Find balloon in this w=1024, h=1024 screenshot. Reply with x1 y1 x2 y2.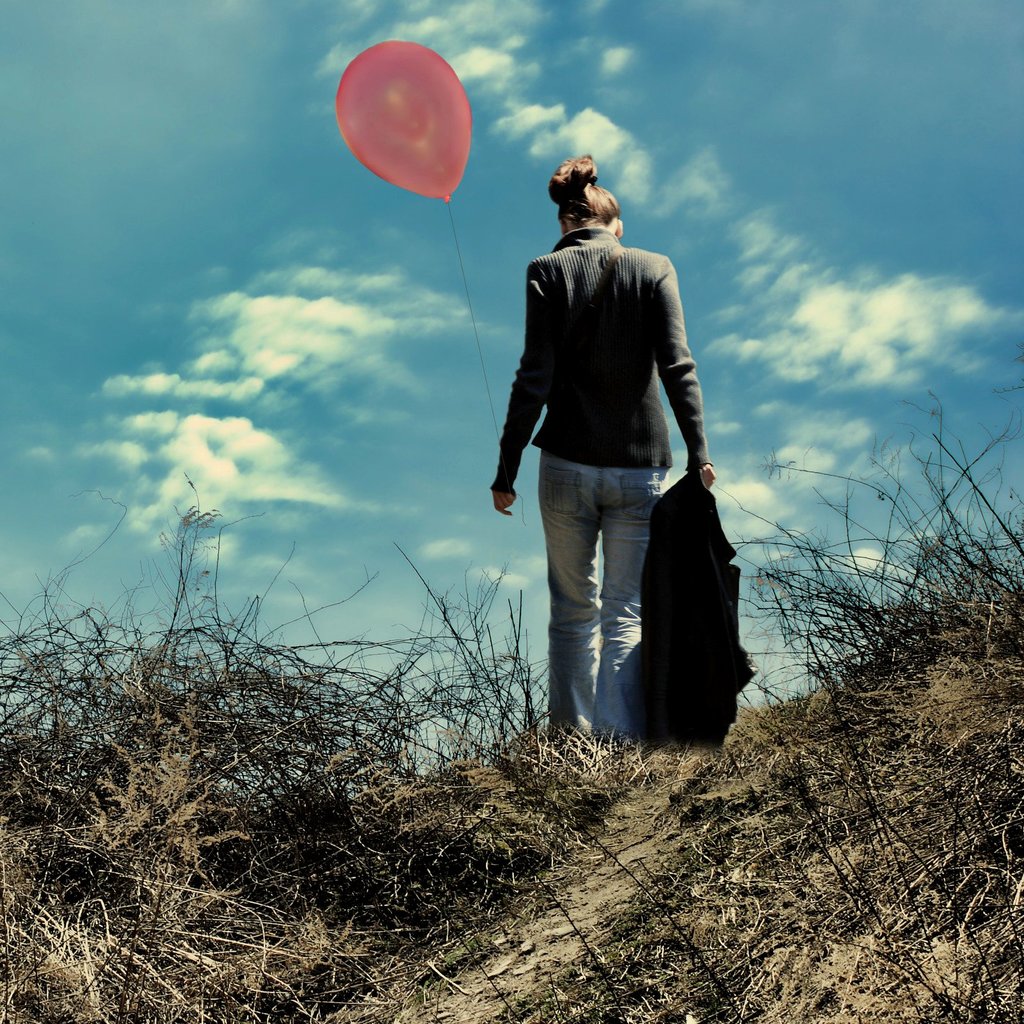
333 39 478 204.
